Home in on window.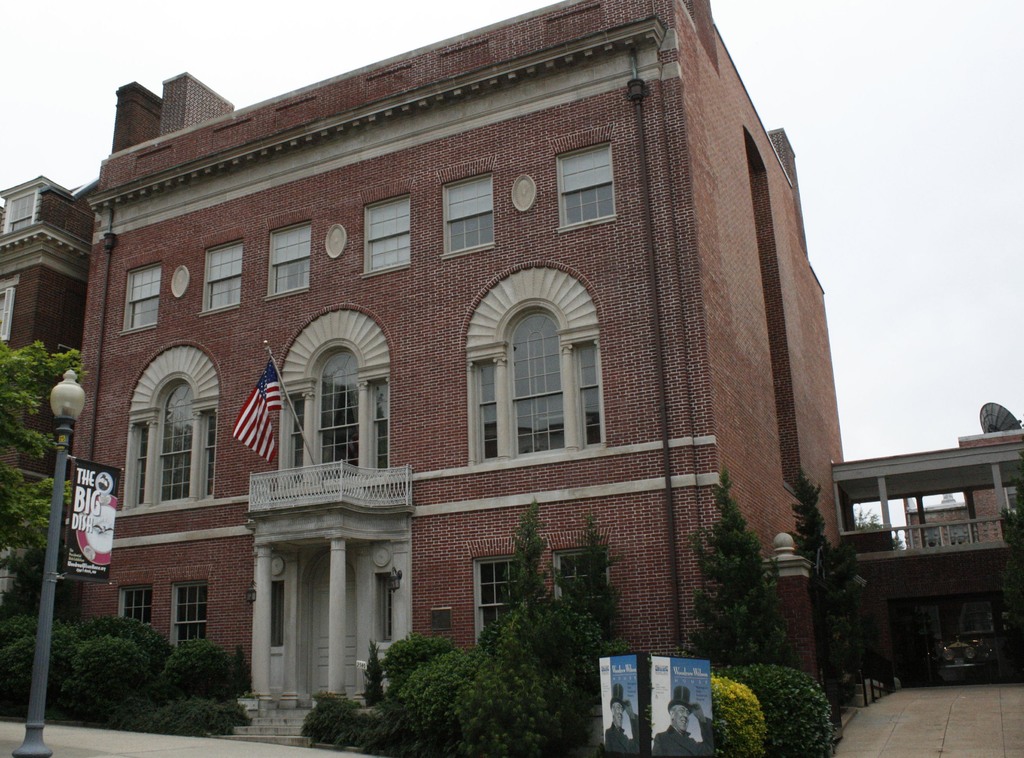
Homed in at [left=358, top=196, right=408, bottom=278].
